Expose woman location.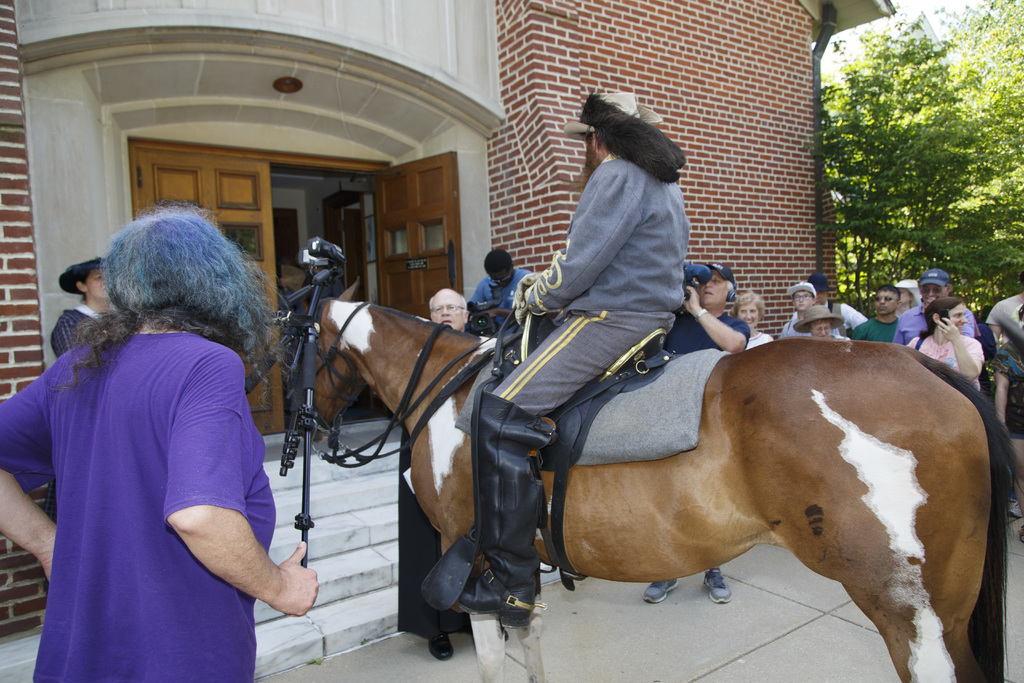
Exposed at [x1=908, y1=294, x2=979, y2=384].
